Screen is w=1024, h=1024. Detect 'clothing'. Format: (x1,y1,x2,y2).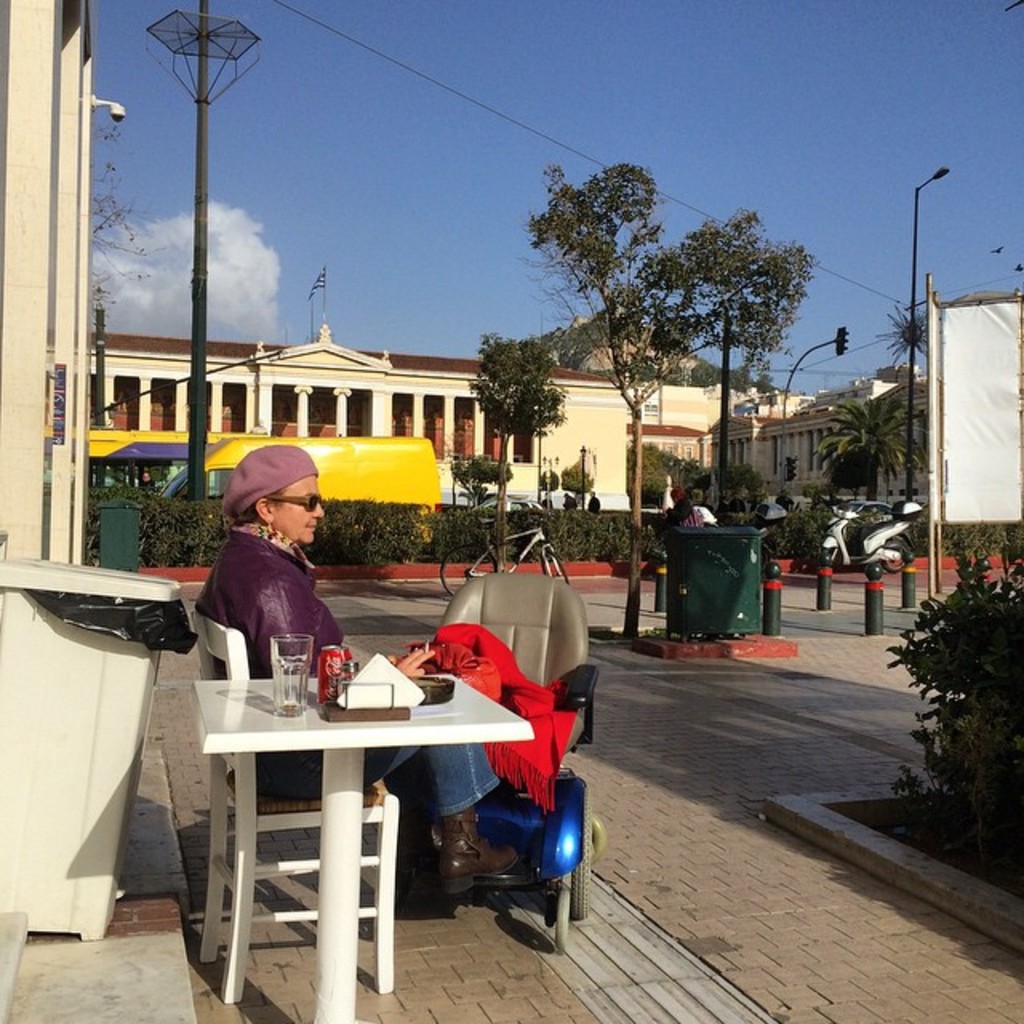
(589,496,603,510).
